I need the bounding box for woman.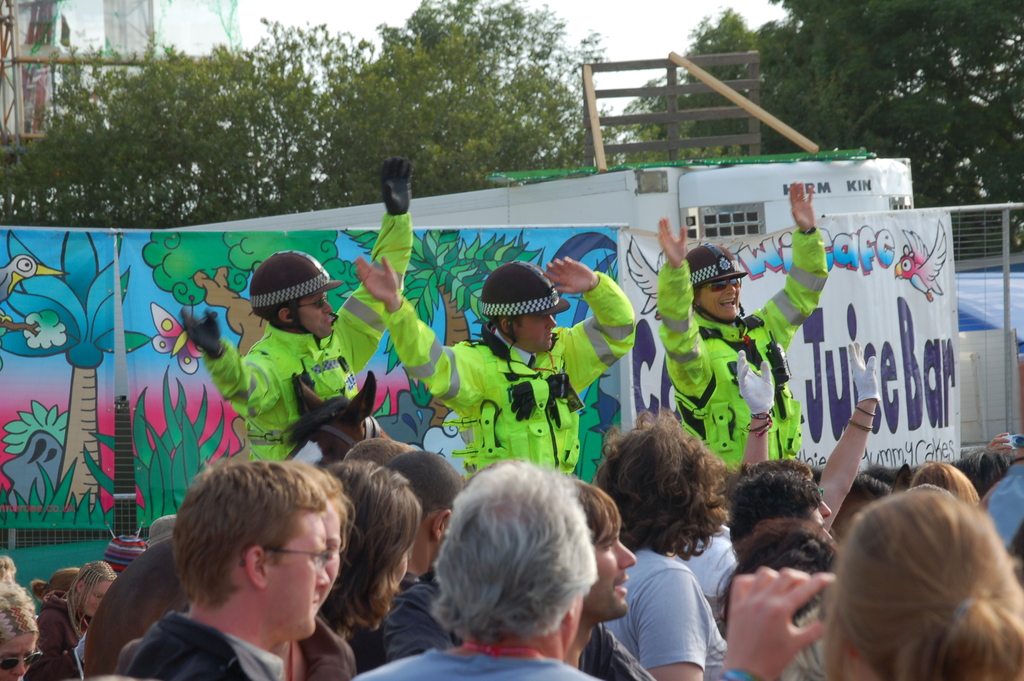
Here it is: bbox=(0, 553, 40, 680).
